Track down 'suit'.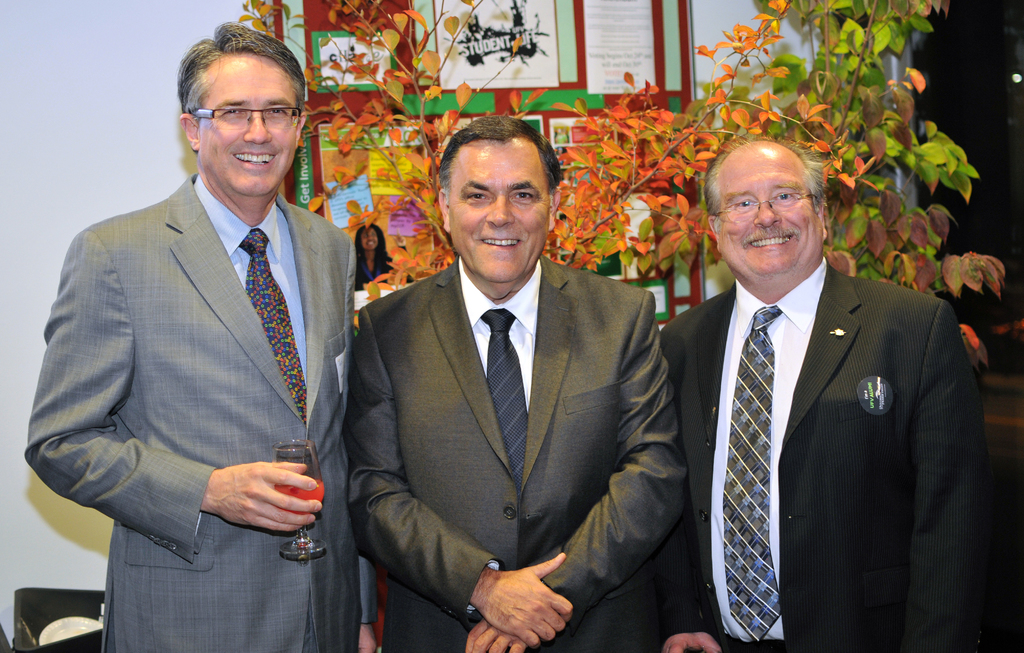
Tracked to rect(20, 170, 356, 652).
